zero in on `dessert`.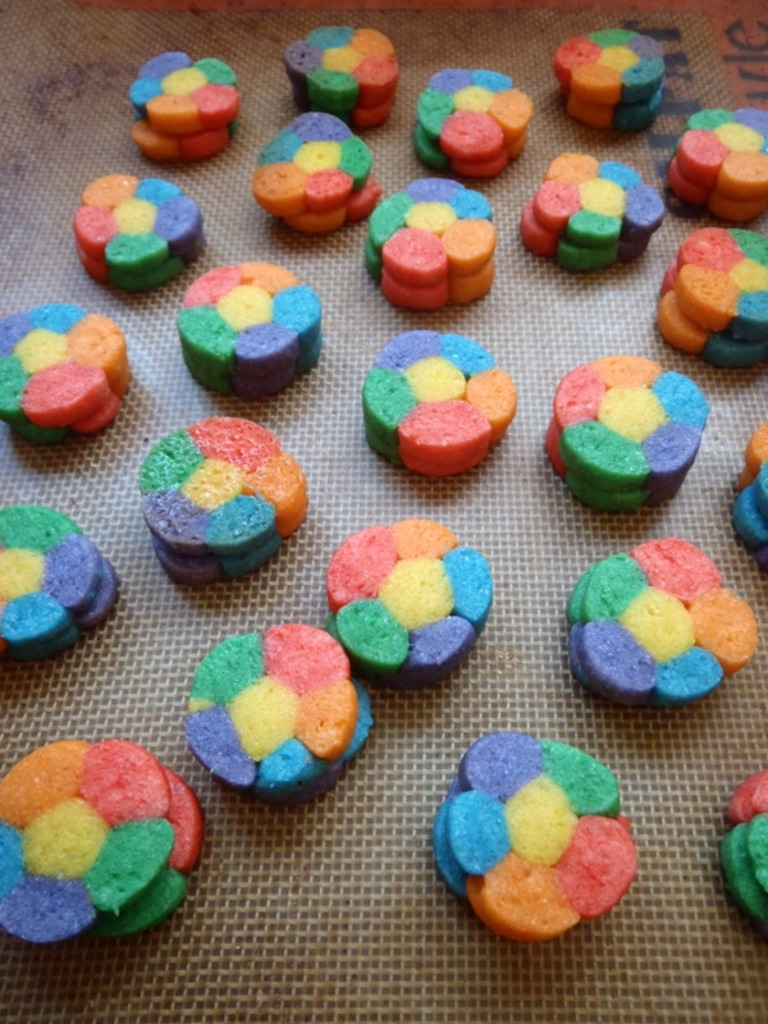
Zeroed in: 588:536:749:696.
